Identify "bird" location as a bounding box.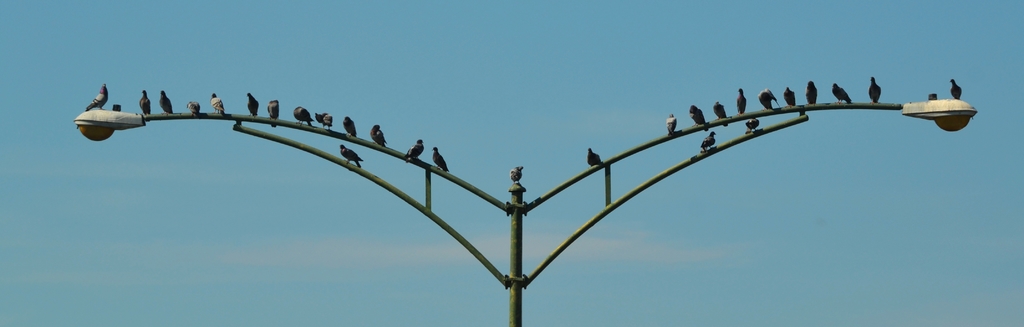
bbox(691, 106, 708, 130).
